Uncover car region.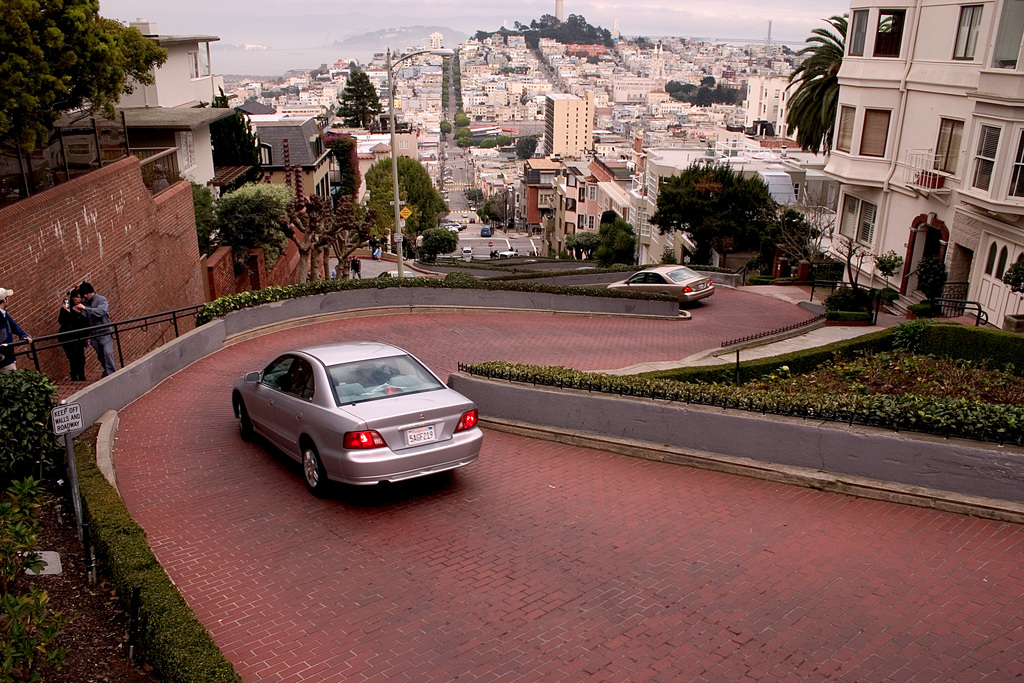
Uncovered: detection(459, 244, 474, 255).
